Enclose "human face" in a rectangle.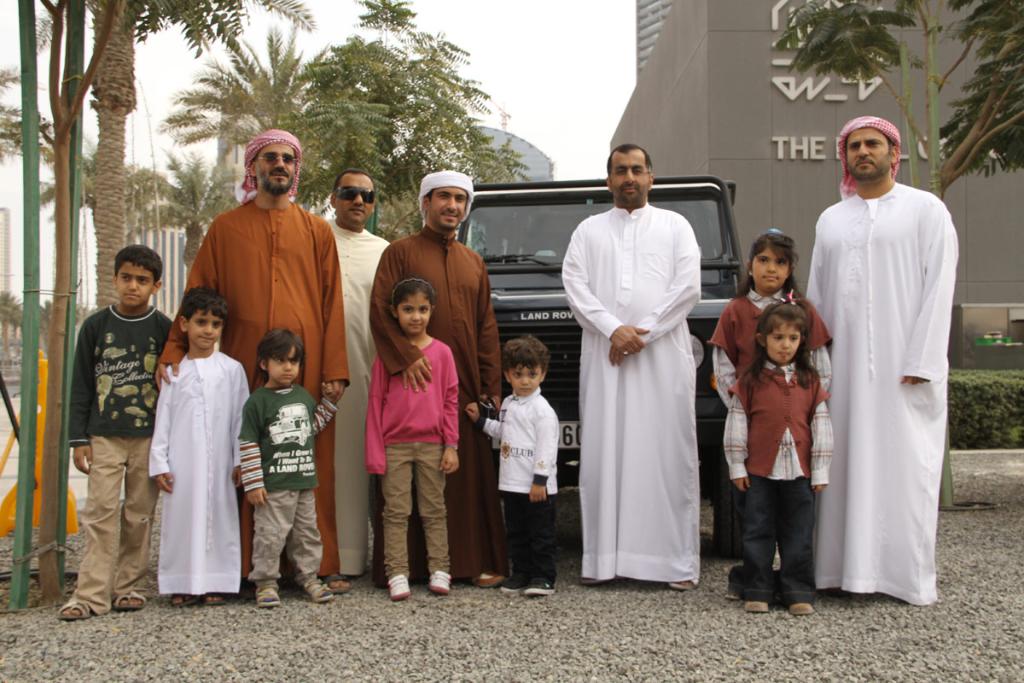
(429,186,467,231).
